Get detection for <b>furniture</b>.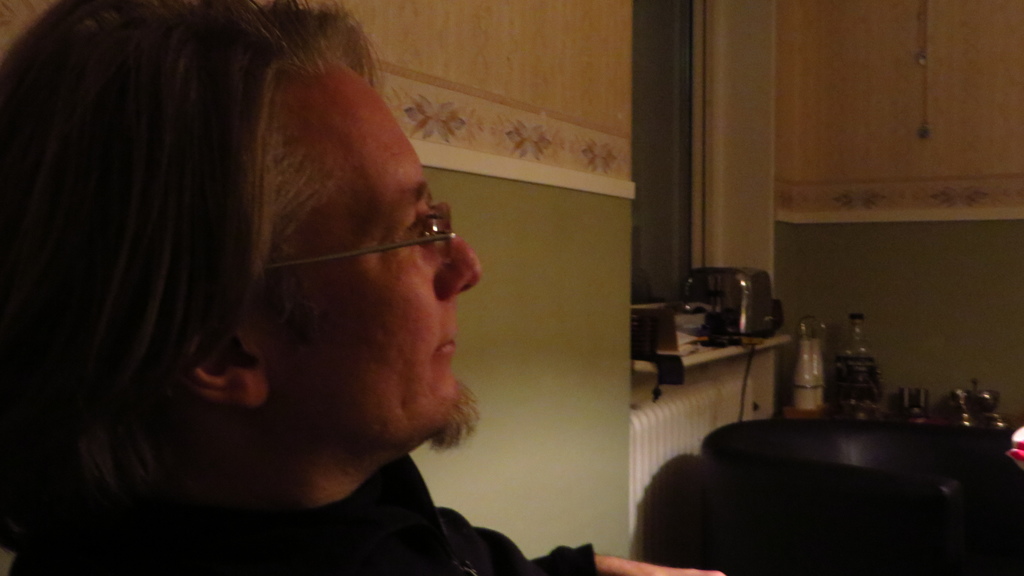
Detection: BBox(699, 413, 1018, 575).
